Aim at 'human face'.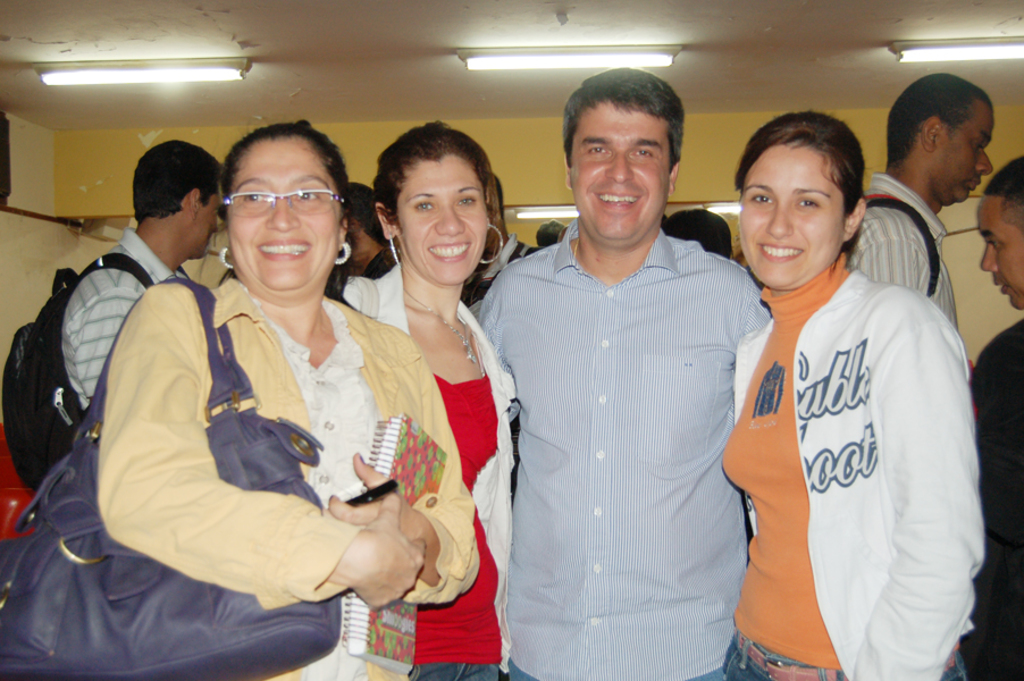
Aimed at detection(977, 195, 1023, 309).
